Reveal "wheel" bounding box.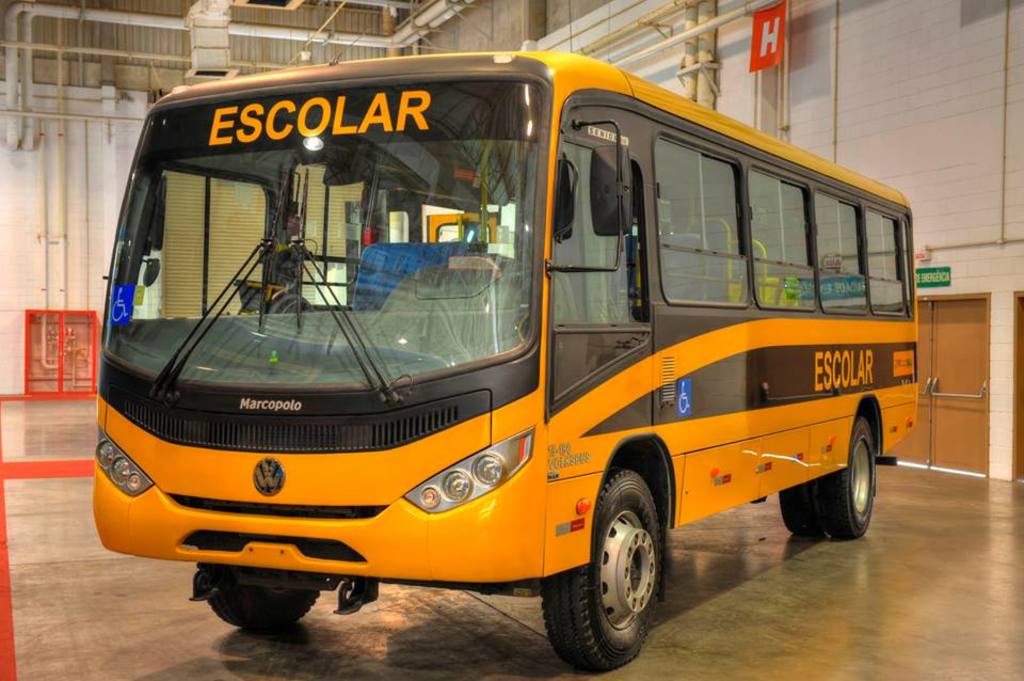
Revealed: <bbox>565, 473, 675, 666</bbox>.
